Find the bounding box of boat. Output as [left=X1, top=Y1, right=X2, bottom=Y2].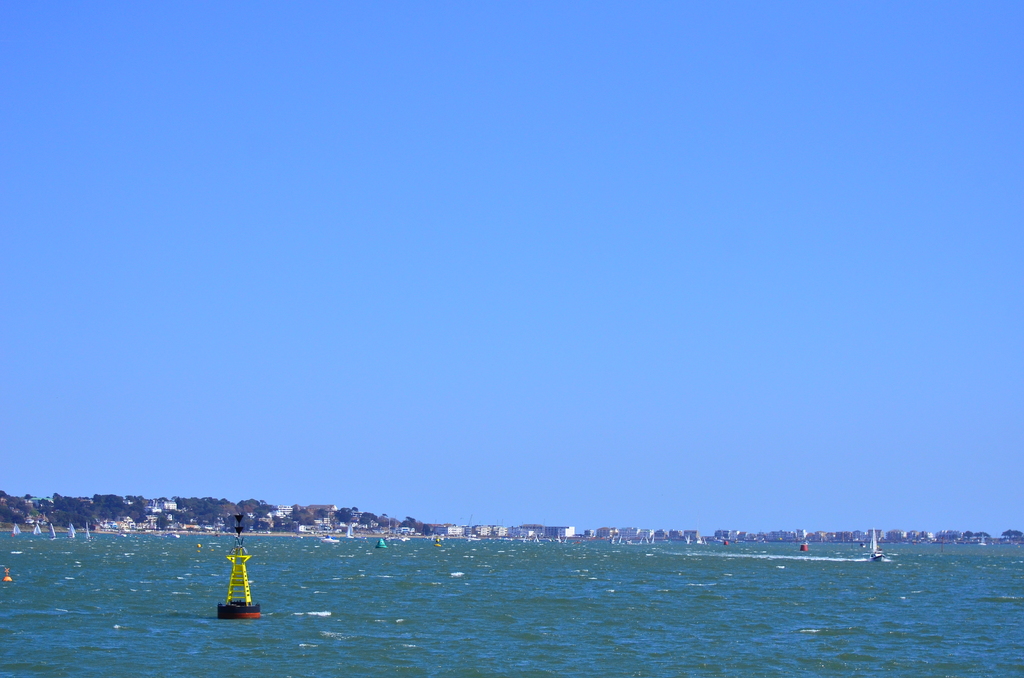
[left=63, top=520, right=74, bottom=541].
